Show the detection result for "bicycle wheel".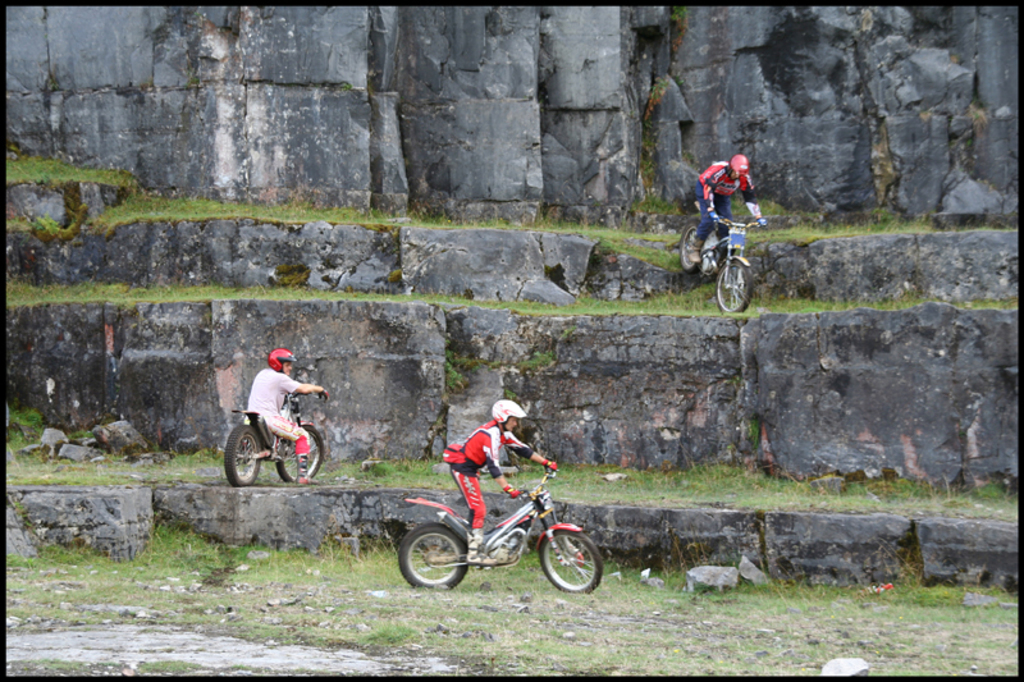
<bbox>219, 429, 262, 490</bbox>.
